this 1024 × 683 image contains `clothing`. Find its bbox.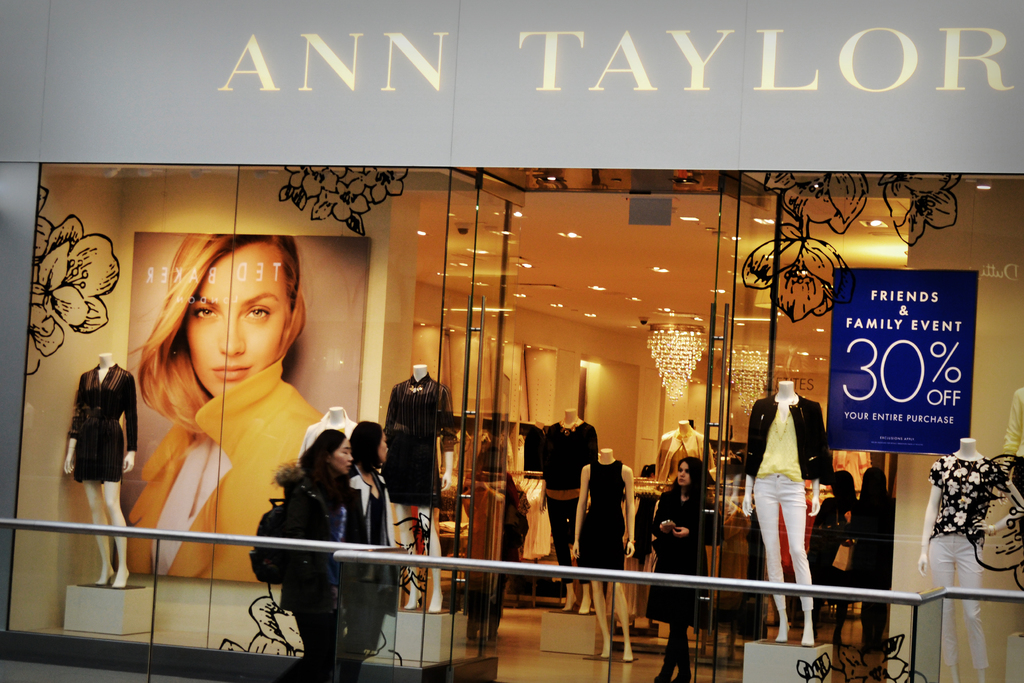
bbox=[925, 457, 1011, 671].
